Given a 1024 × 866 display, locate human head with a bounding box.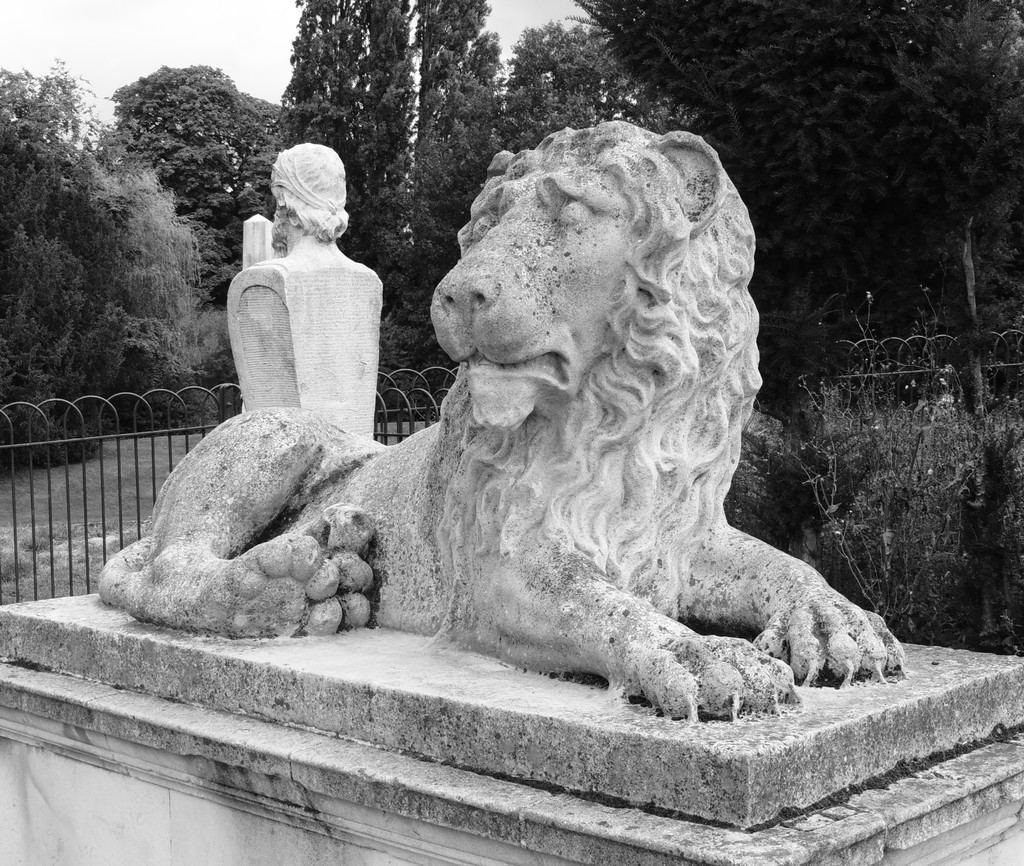
Located: [275, 137, 352, 246].
